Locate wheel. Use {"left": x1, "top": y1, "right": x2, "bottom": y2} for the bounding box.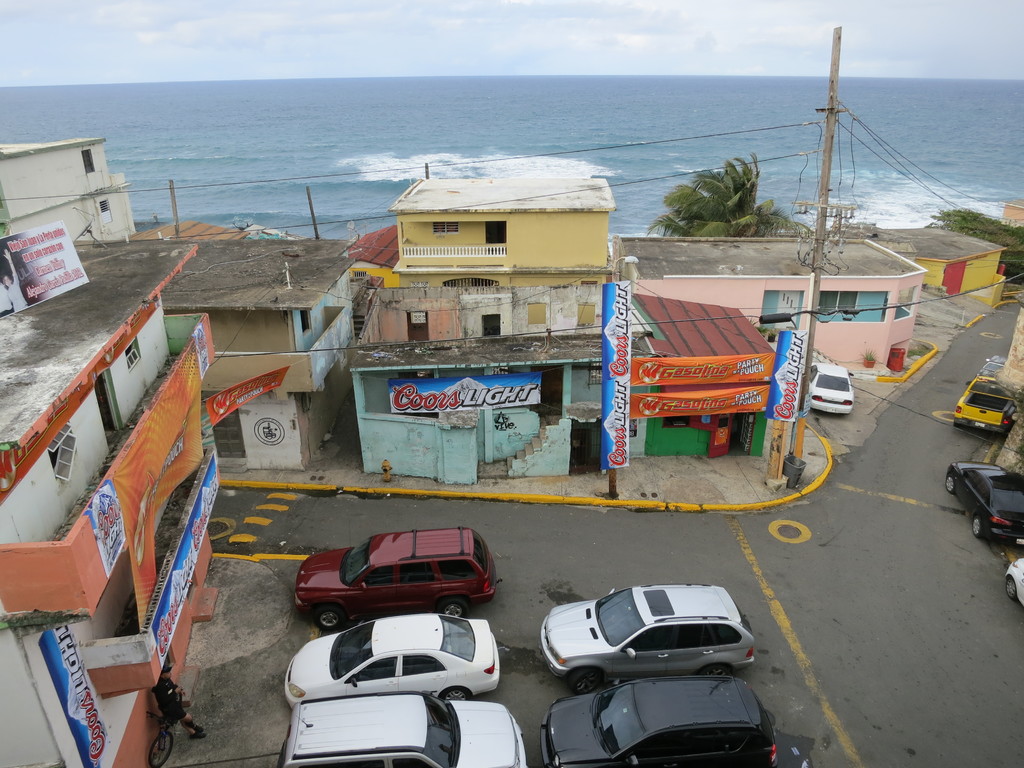
{"left": 943, "top": 476, "right": 957, "bottom": 491}.
